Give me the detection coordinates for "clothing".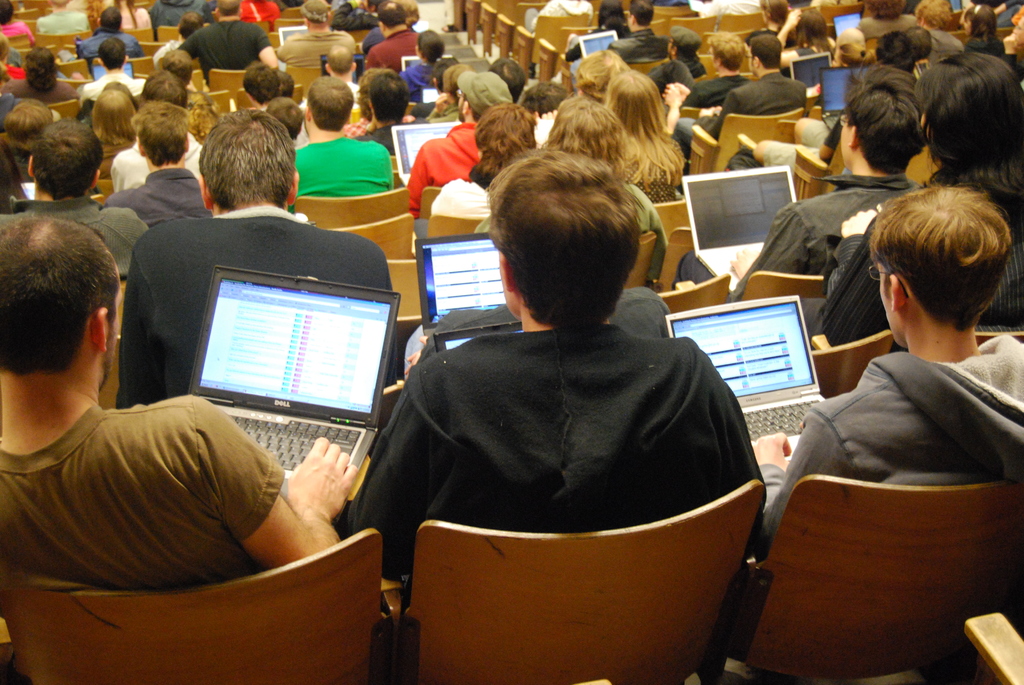
(0,397,284,590).
